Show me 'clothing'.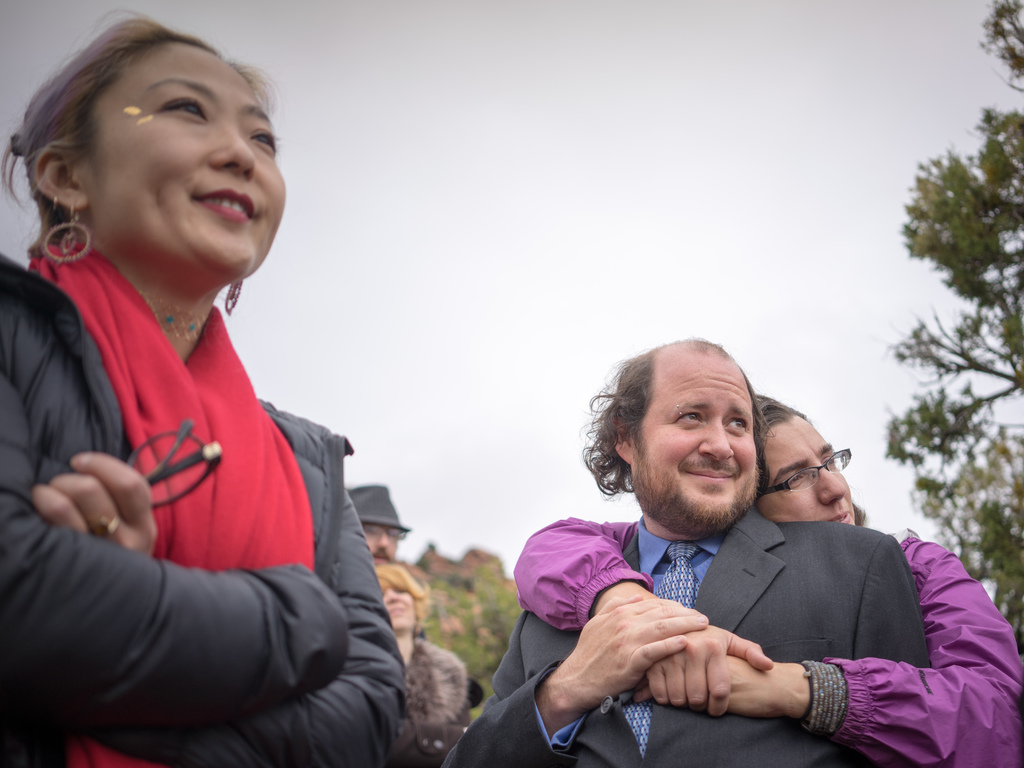
'clothing' is here: {"left": 439, "top": 512, "right": 934, "bottom": 767}.
